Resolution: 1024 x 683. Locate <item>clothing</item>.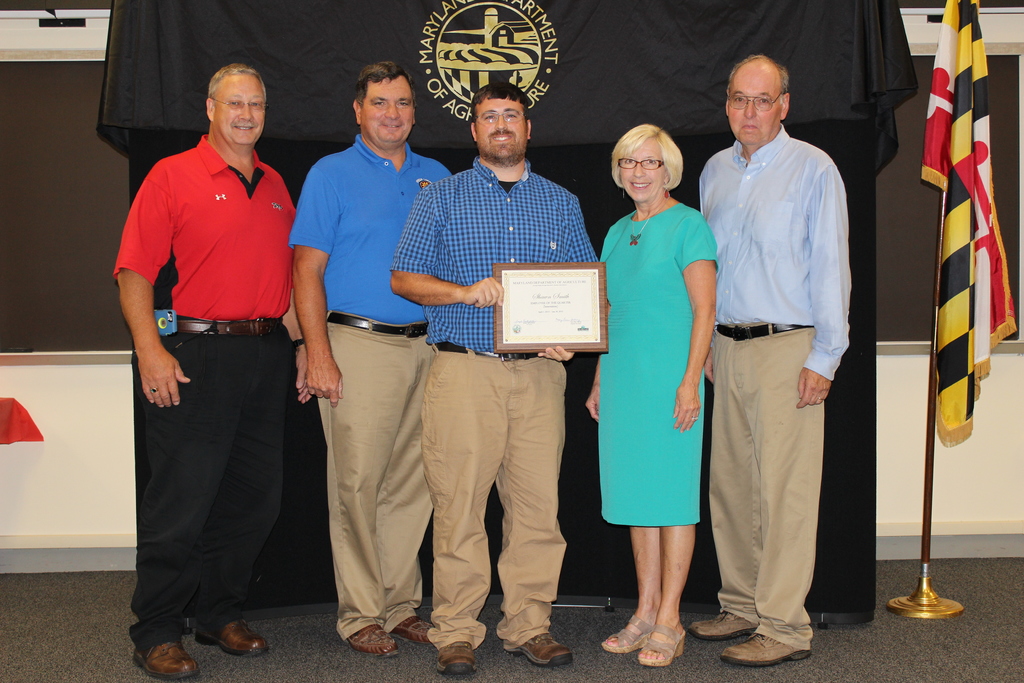
[111, 117, 307, 659].
